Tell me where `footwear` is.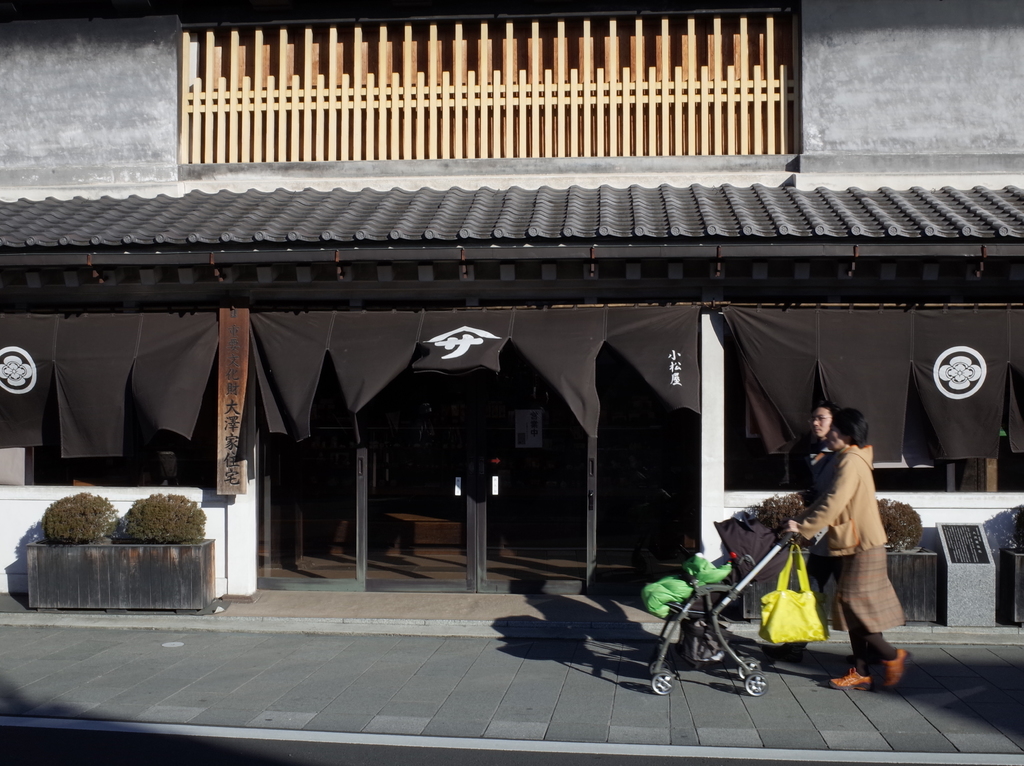
`footwear` is at rect(882, 648, 912, 690).
